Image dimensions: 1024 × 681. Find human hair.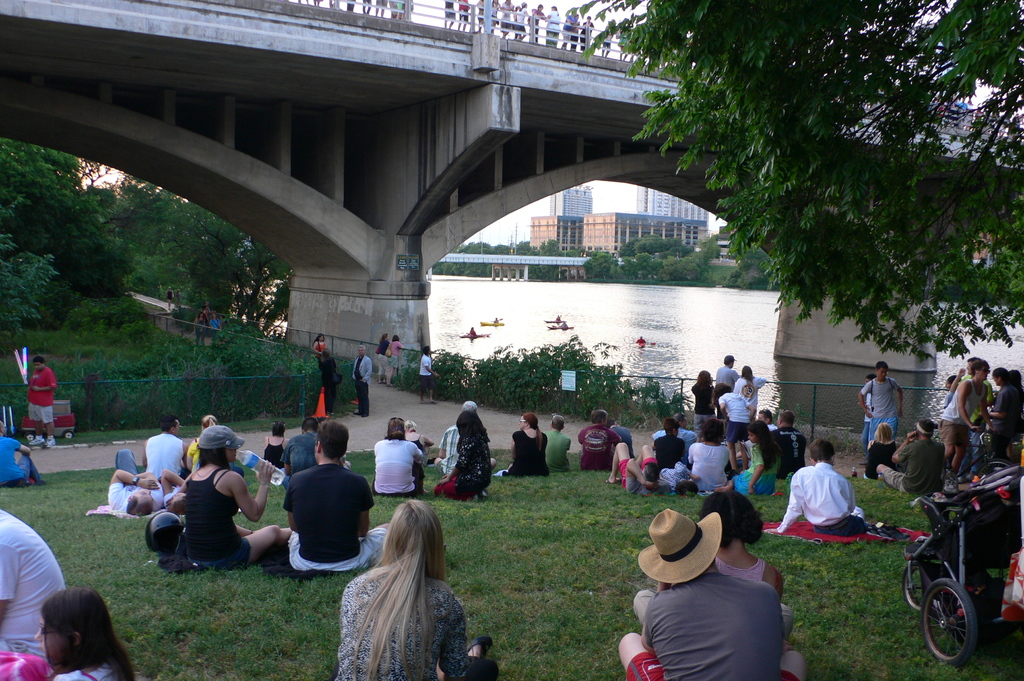
(301, 417, 317, 433).
